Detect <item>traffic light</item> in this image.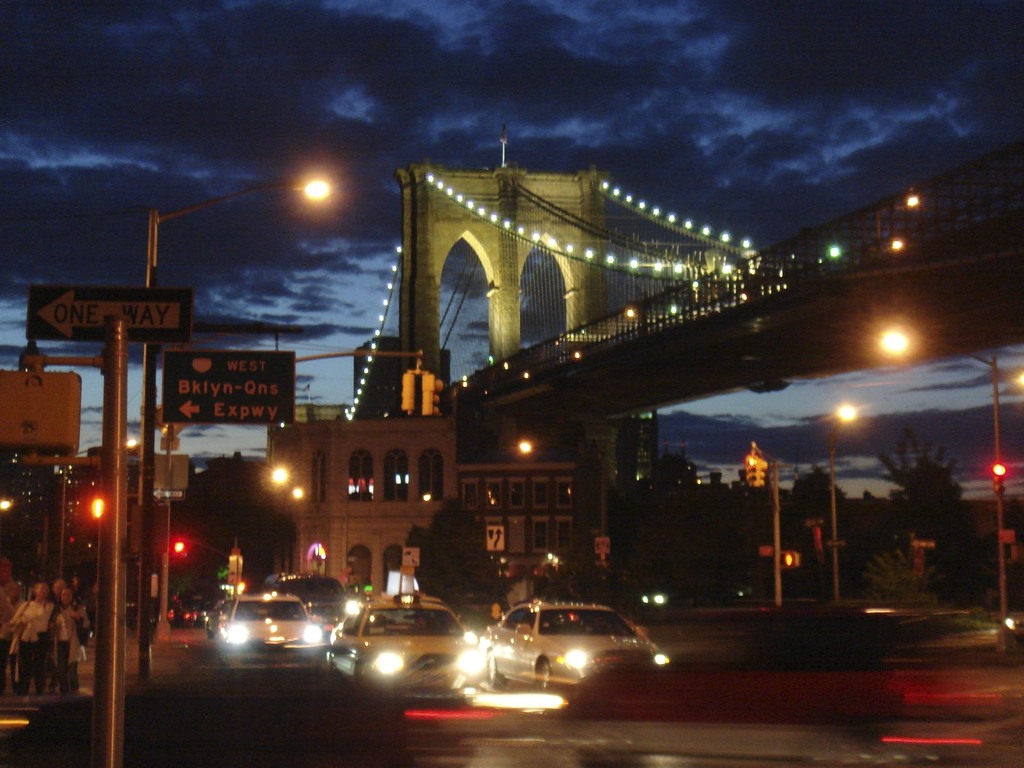
Detection: (994, 461, 1005, 495).
